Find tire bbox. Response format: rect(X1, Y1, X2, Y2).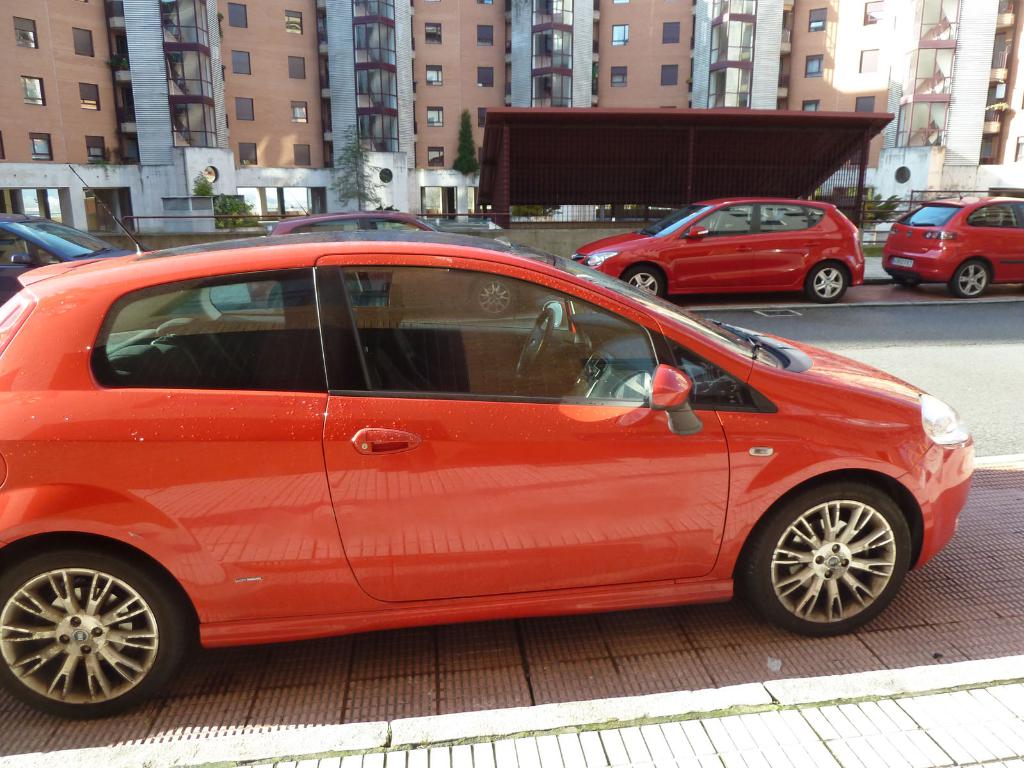
rect(807, 263, 848, 301).
